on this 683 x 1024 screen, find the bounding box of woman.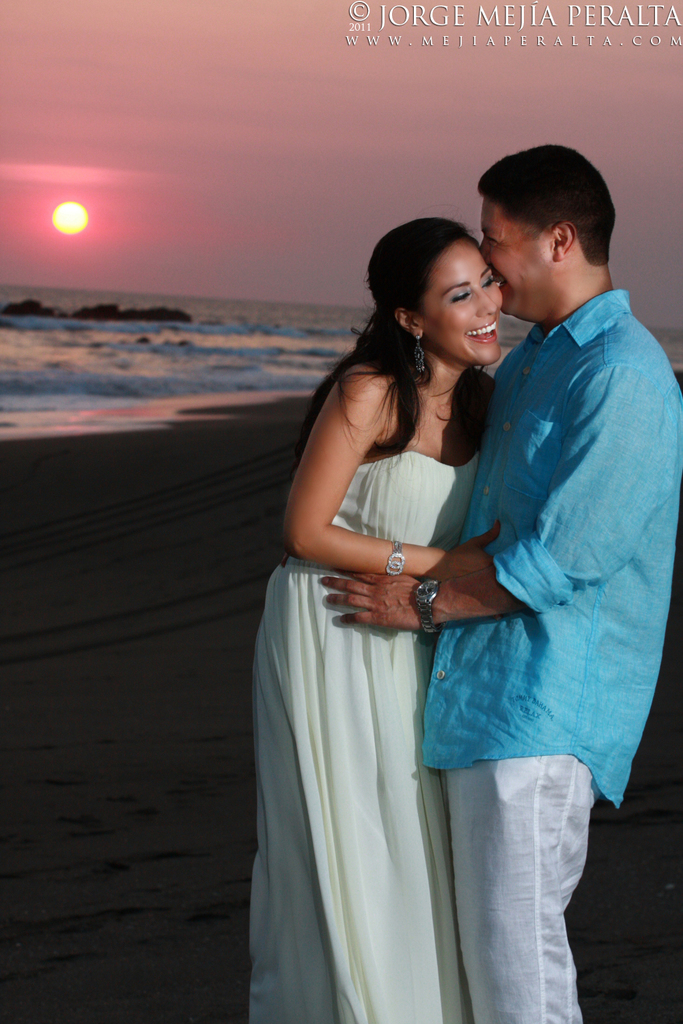
Bounding box: {"x1": 228, "y1": 218, "x2": 518, "y2": 1023}.
